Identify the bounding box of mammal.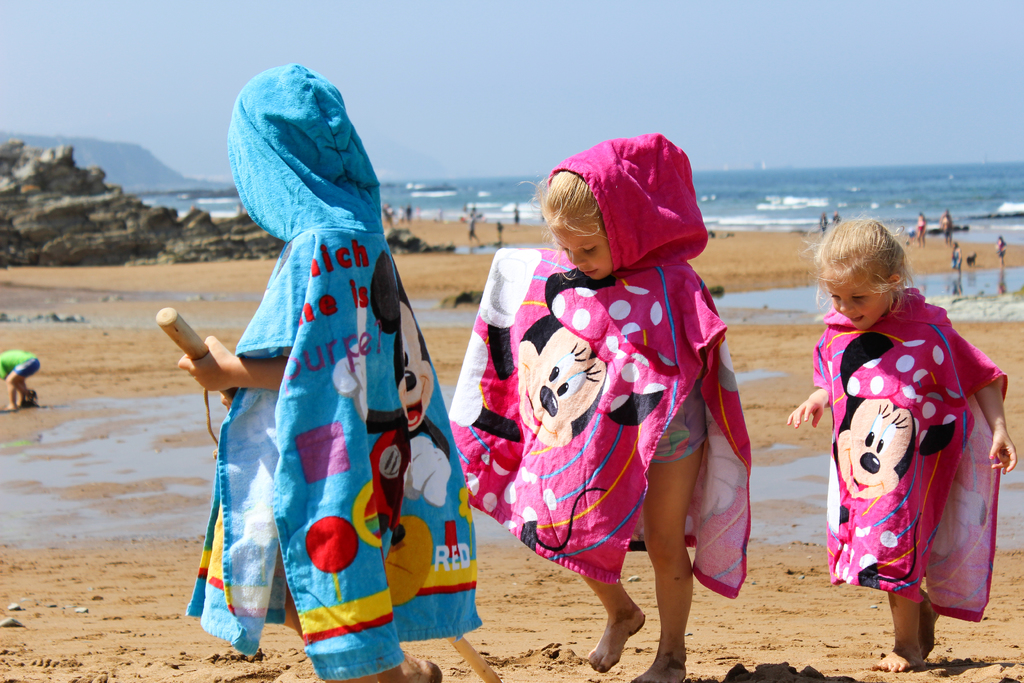
<region>995, 232, 1007, 258</region>.
